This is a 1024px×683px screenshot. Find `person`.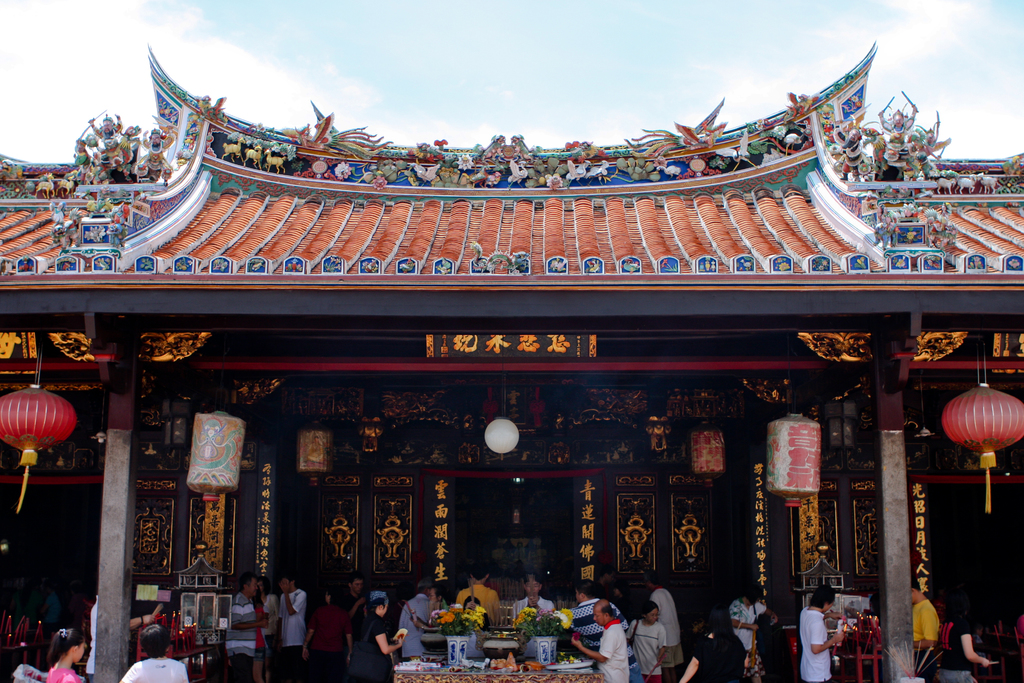
Bounding box: Rect(902, 569, 945, 654).
